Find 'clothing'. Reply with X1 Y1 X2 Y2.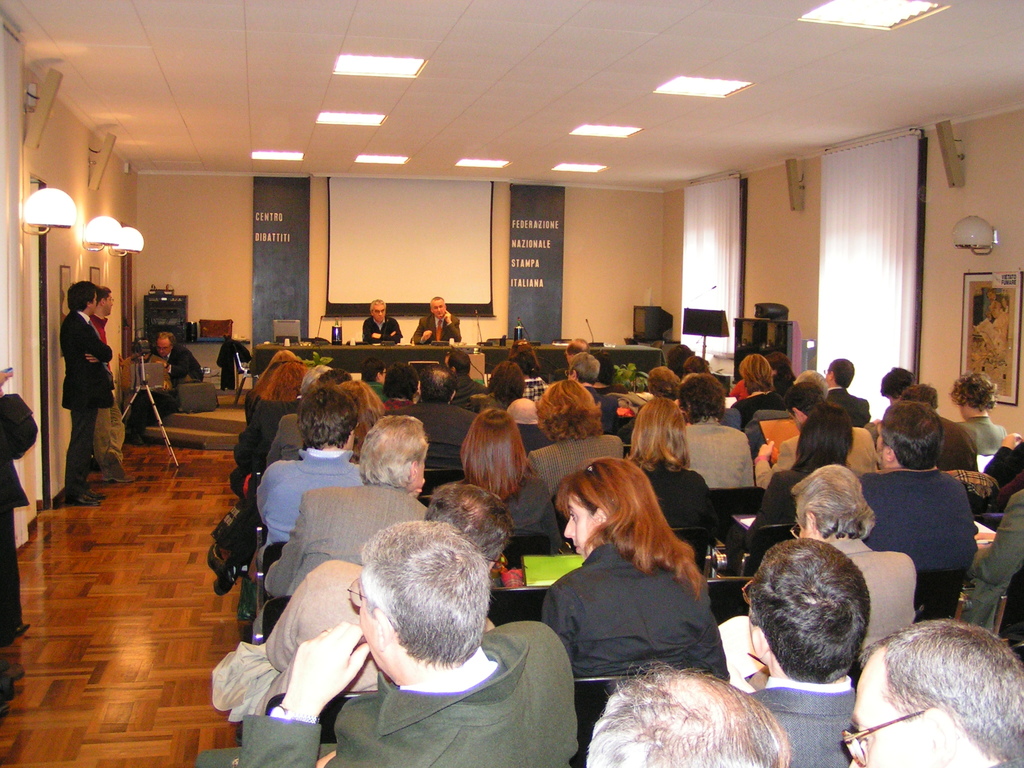
504 477 559 552.
